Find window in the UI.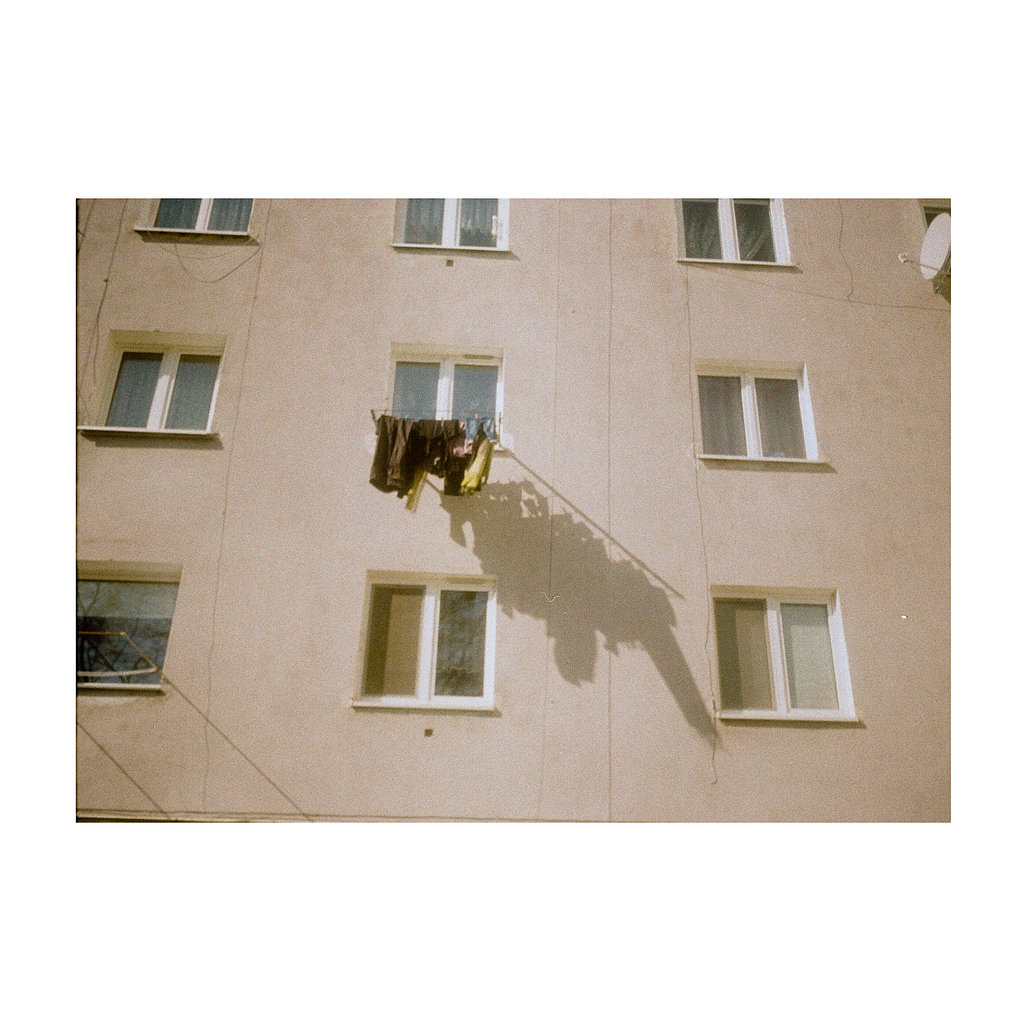
UI element at box(352, 569, 498, 708).
